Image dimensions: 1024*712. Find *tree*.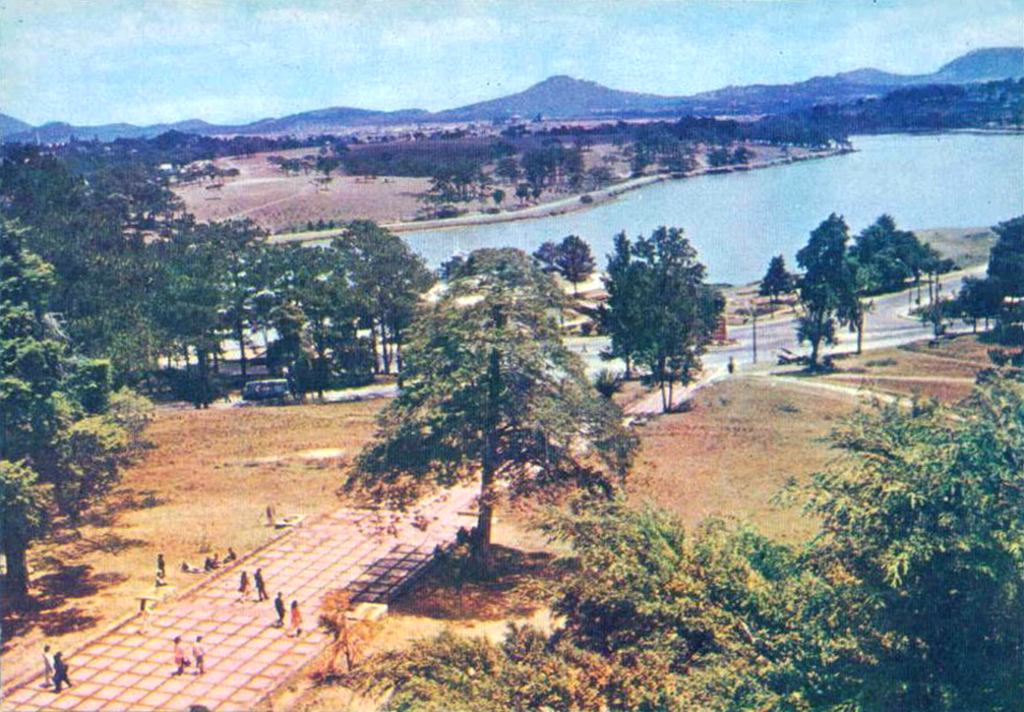
x1=332, y1=236, x2=646, y2=573.
